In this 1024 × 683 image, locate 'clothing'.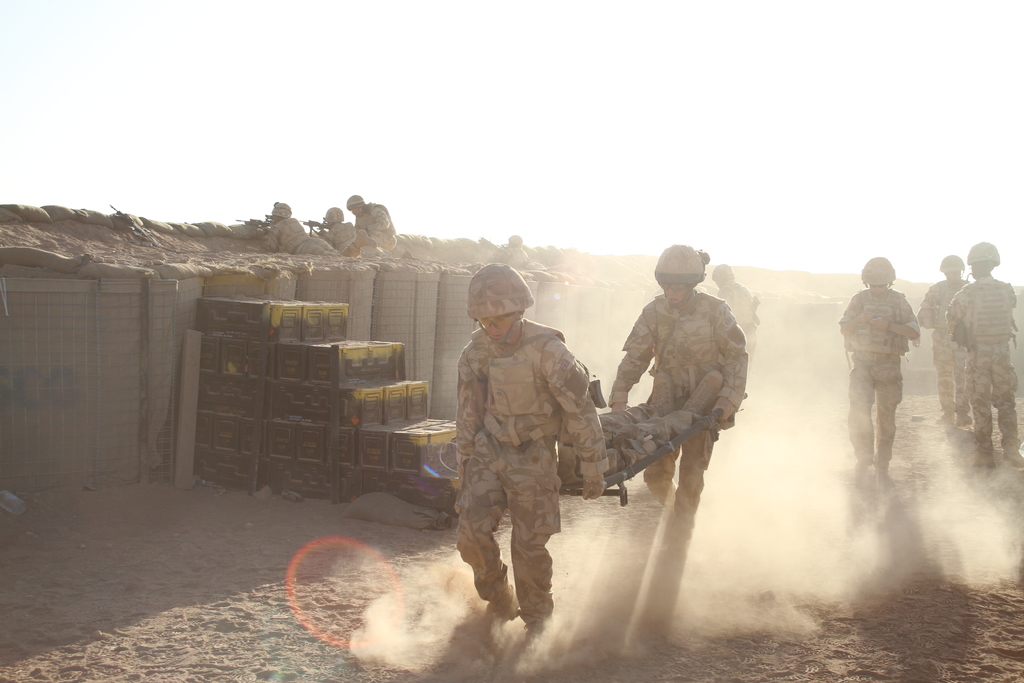
Bounding box: {"x1": 947, "y1": 273, "x2": 1020, "y2": 464}.
